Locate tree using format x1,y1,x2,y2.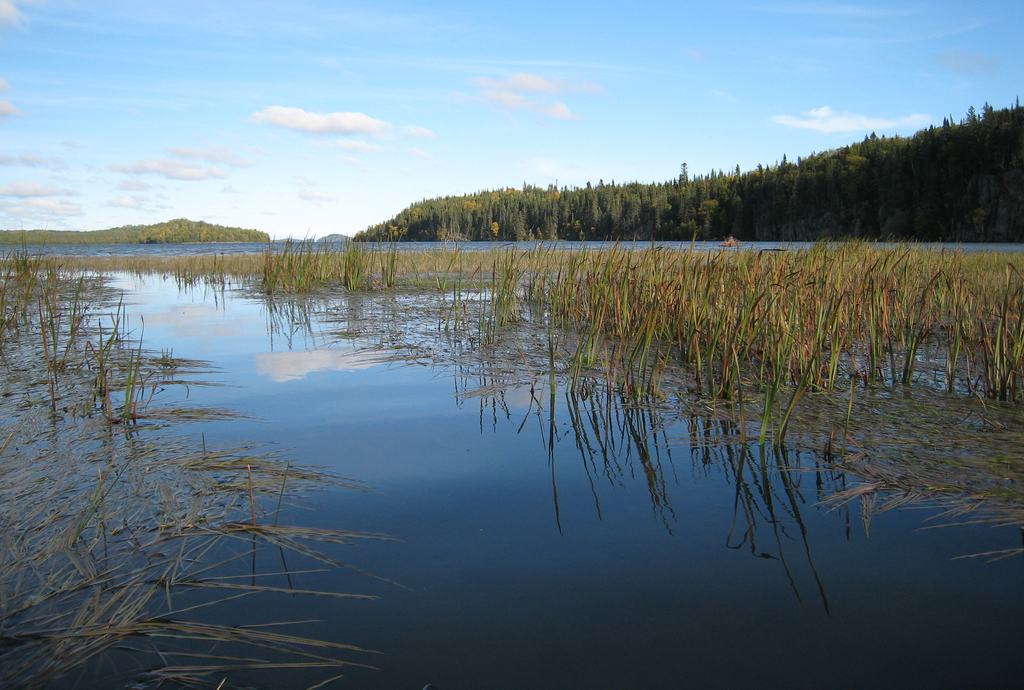
678,156,705,248.
